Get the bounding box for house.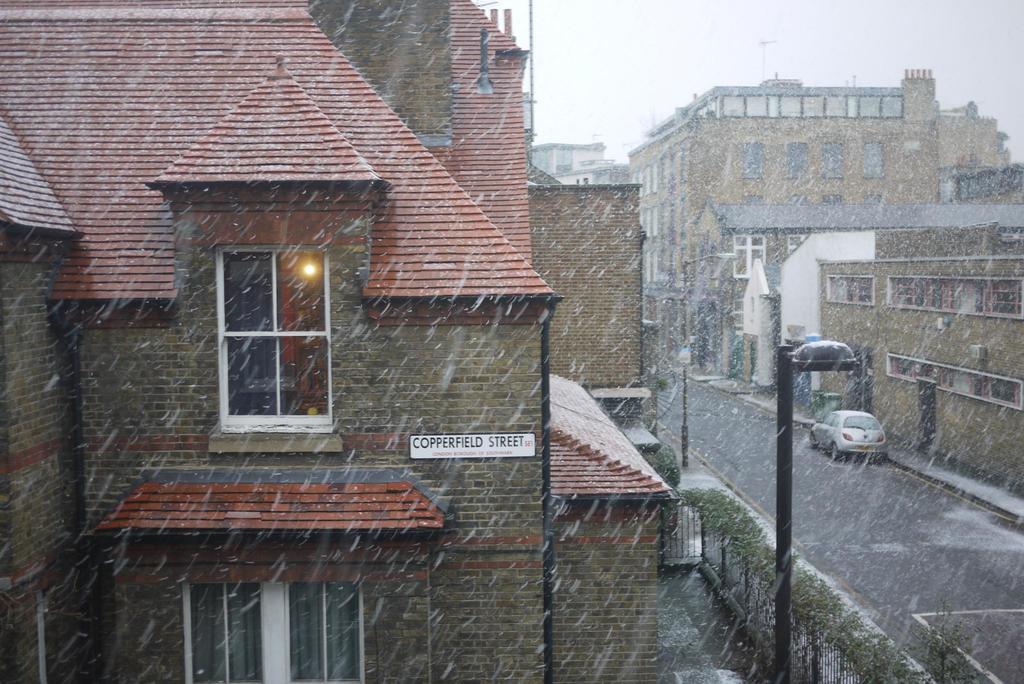
{"x1": 935, "y1": 168, "x2": 1020, "y2": 199}.
